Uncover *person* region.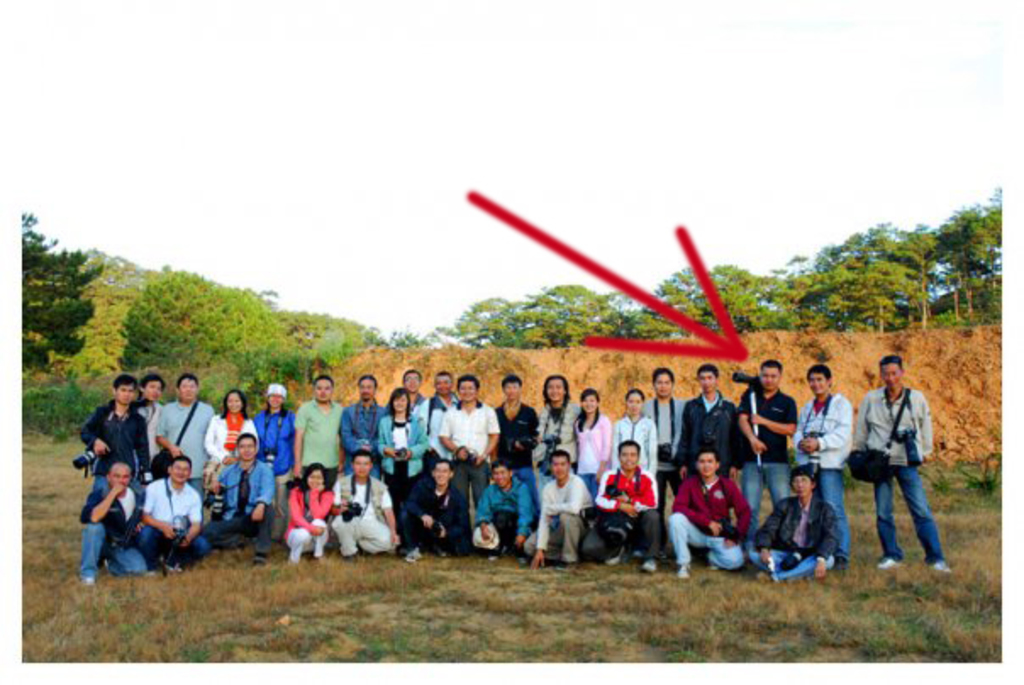
Uncovered: x1=568 y1=381 x2=610 y2=471.
